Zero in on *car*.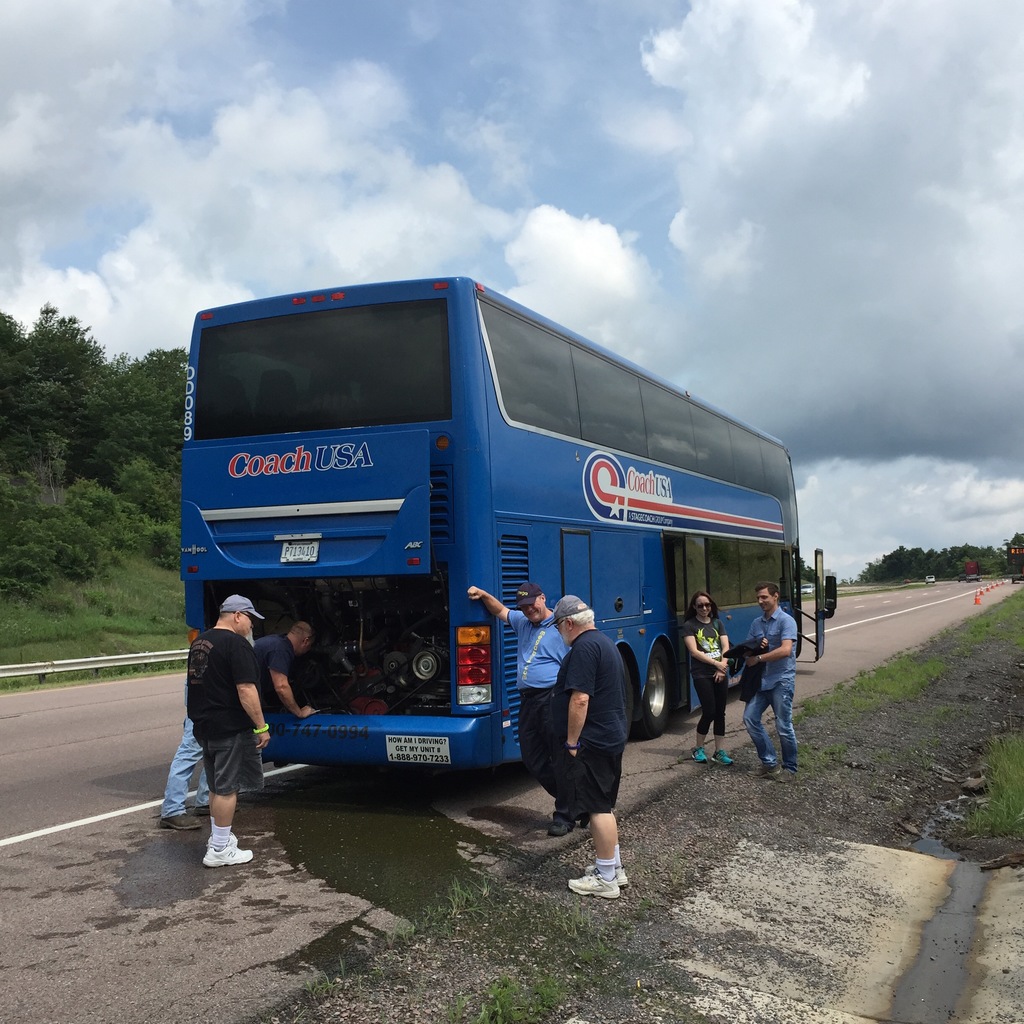
Zeroed in: detection(902, 576, 911, 585).
